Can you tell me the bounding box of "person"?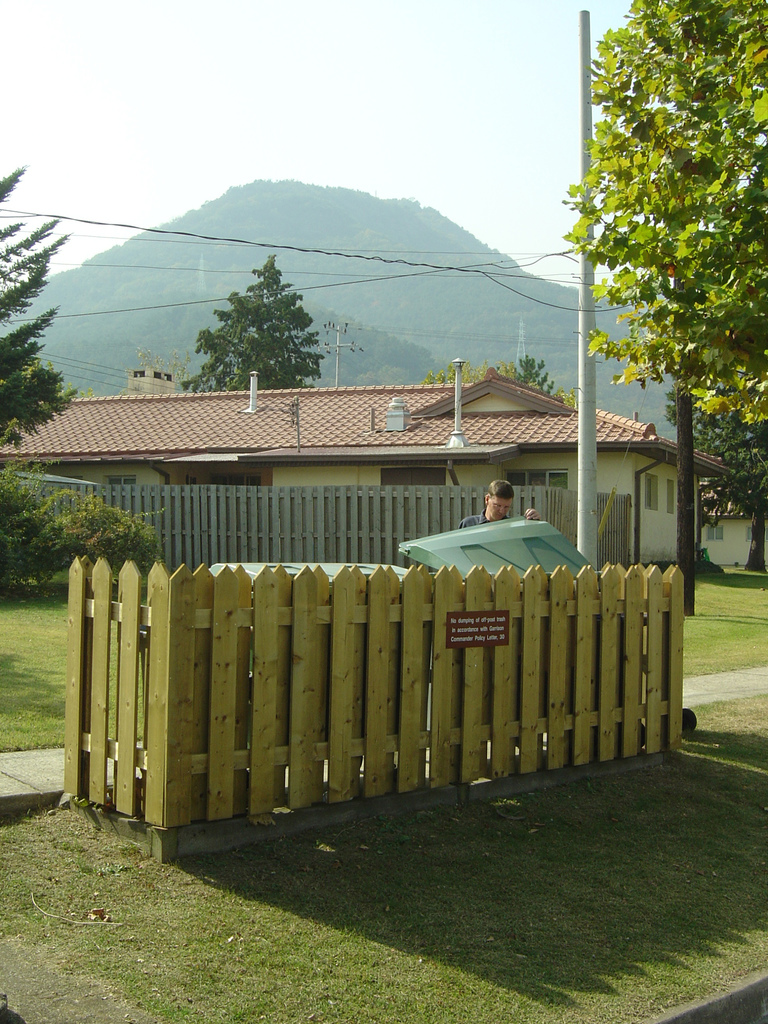
bbox=(449, 477, 536, 535).
